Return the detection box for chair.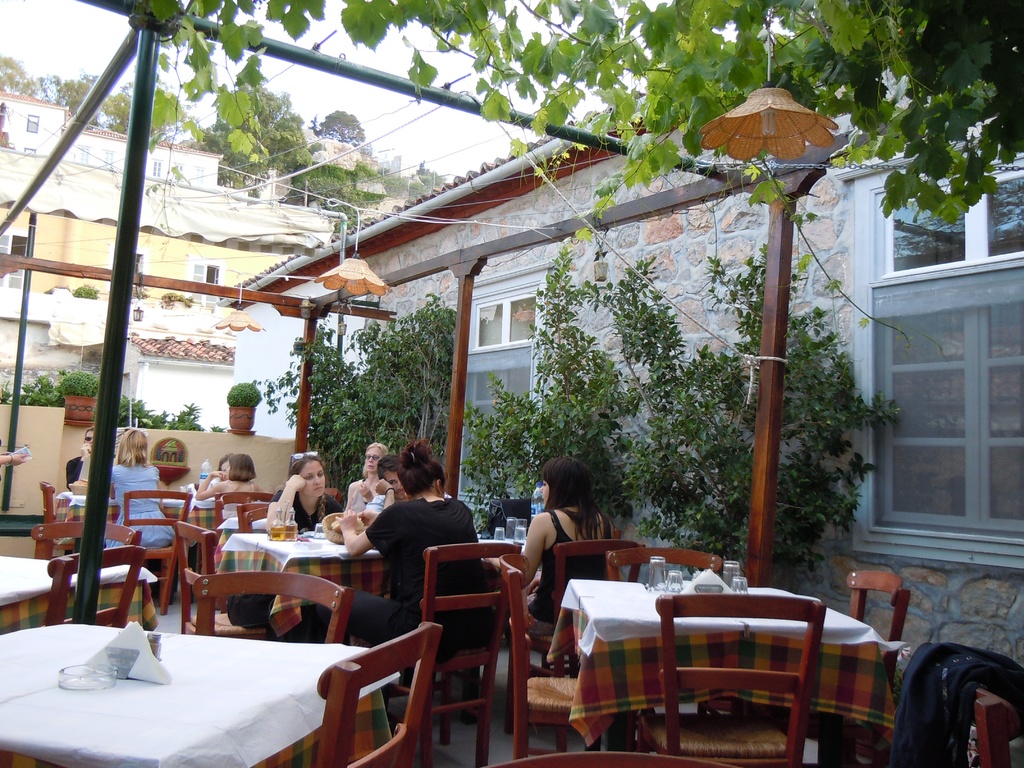
(left=314, top=621, right=444, bottom=767).
